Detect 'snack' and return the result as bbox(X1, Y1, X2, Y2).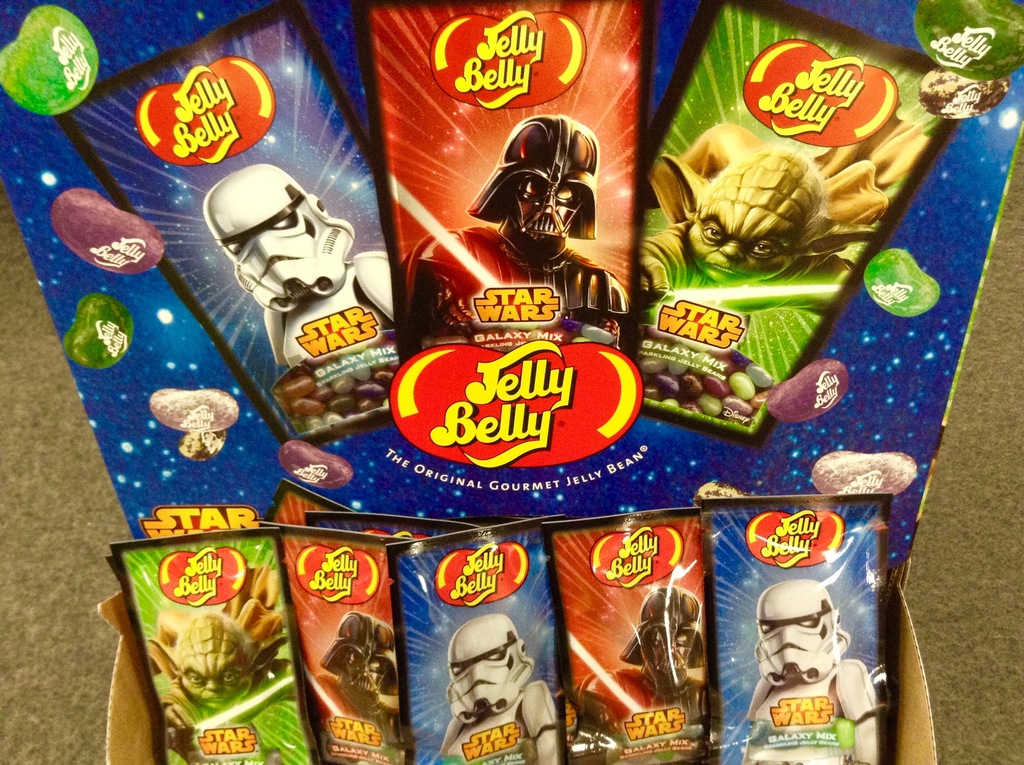
bbox(0, 4, 97, 124).
